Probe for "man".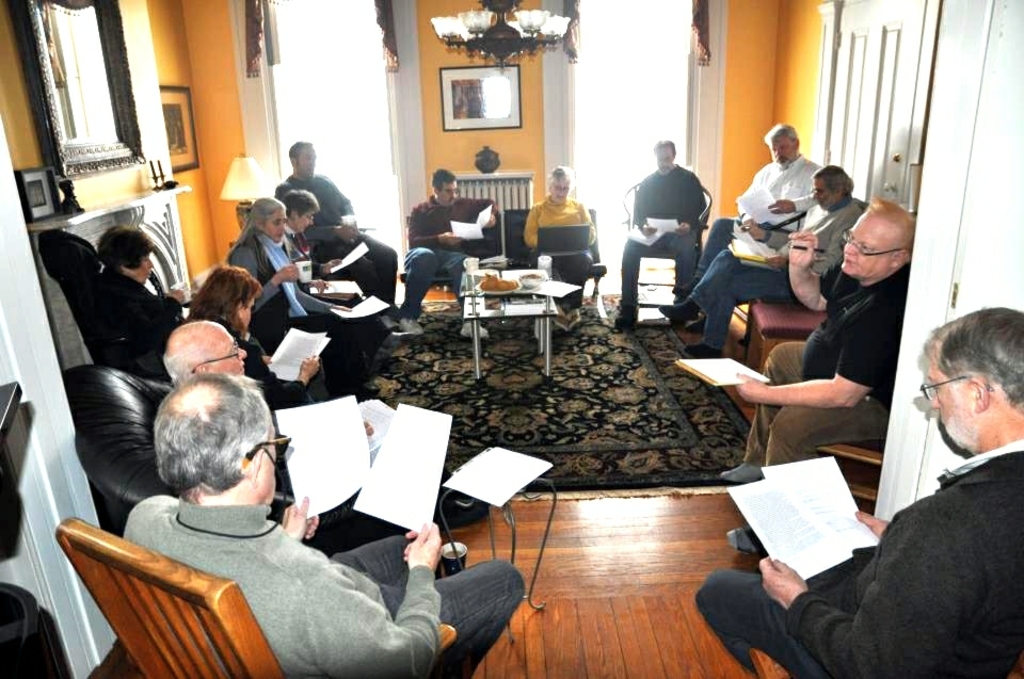
Probe result: region(158, 317, 374, 487).
